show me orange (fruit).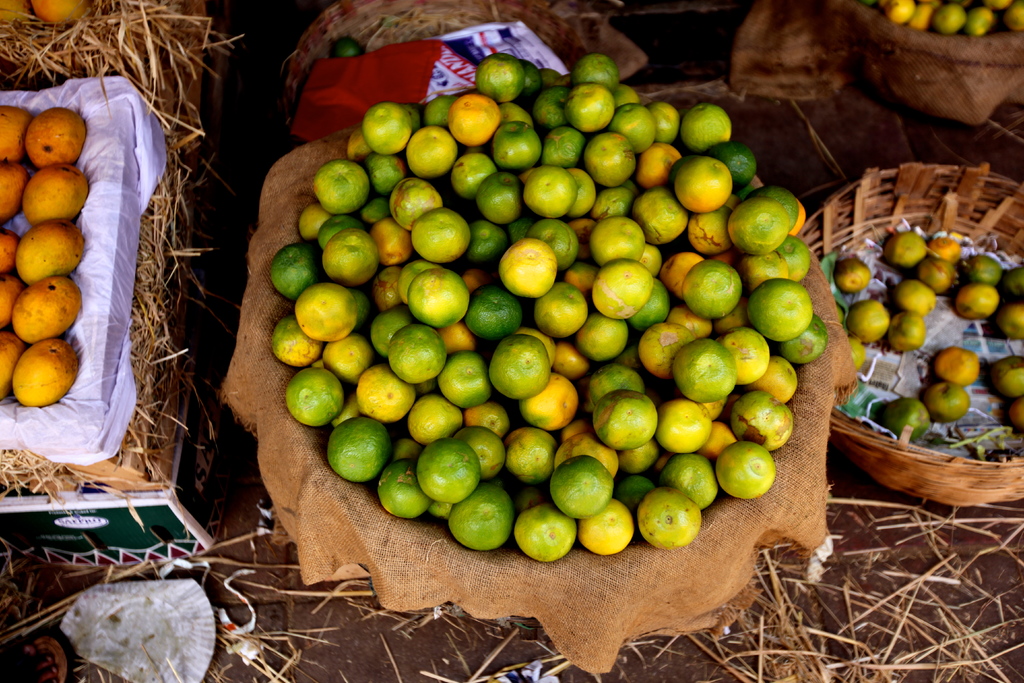
orange (fruit) is here: {"x1": 579, "y1": 493, "x2": 637, "y2": 549}.
